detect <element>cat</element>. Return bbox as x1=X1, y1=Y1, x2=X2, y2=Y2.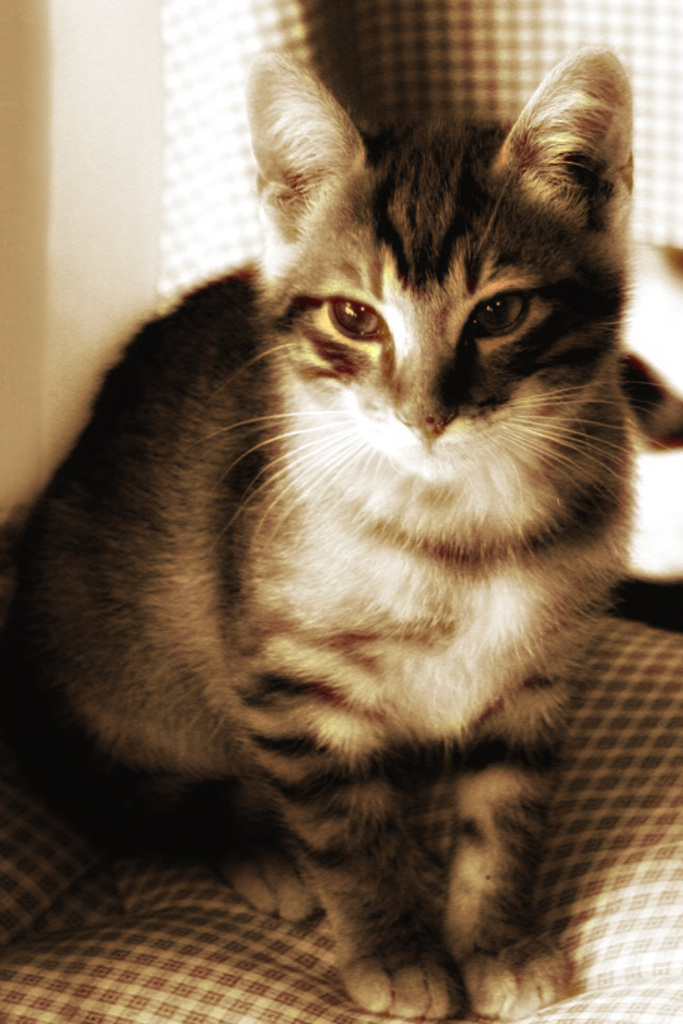
x1=0, y1=49, x2=653, y2=1021.
